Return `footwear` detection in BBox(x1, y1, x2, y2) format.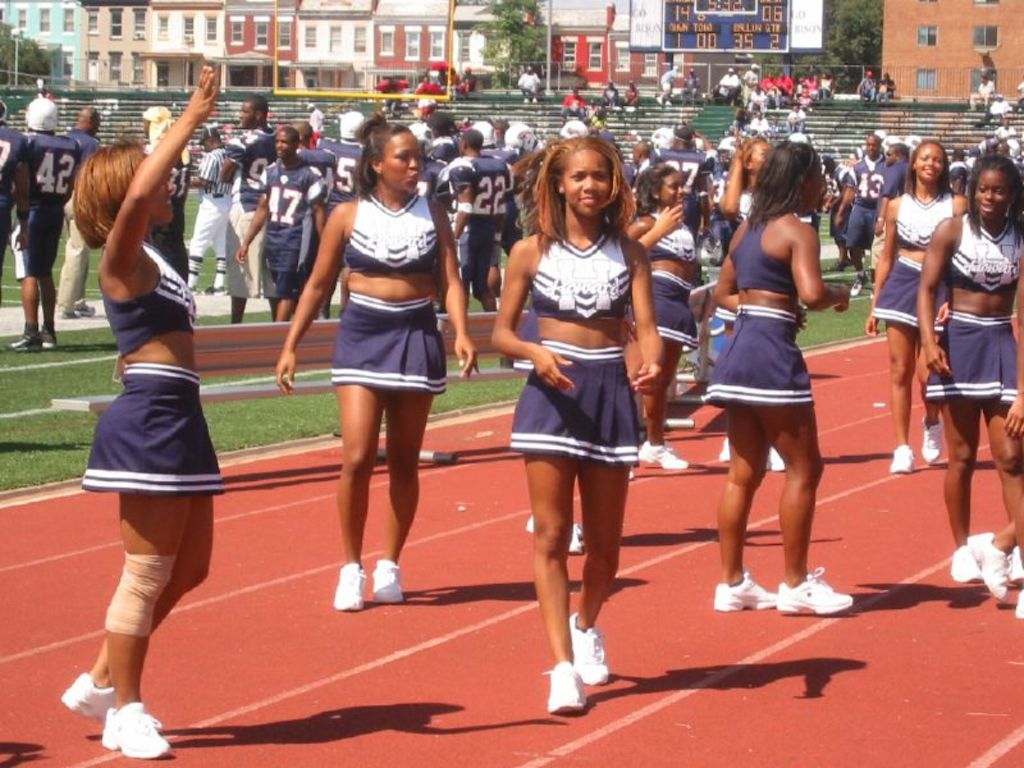
BBox(716, 438, 733, 467).
